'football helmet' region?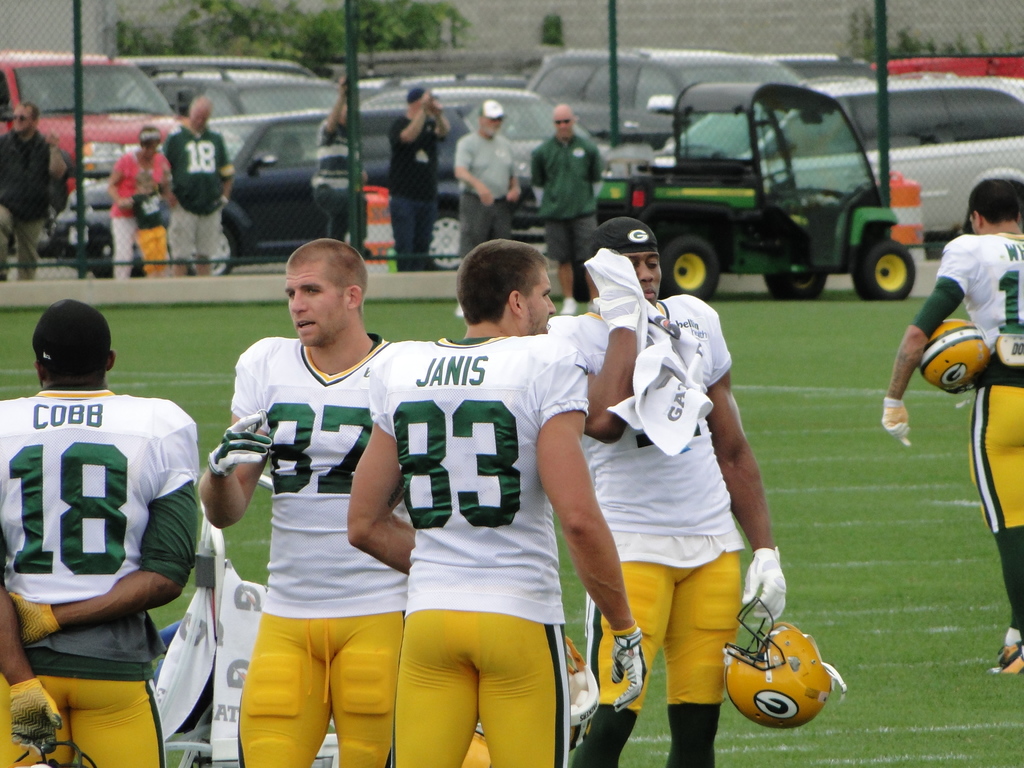
915,316,995,396
